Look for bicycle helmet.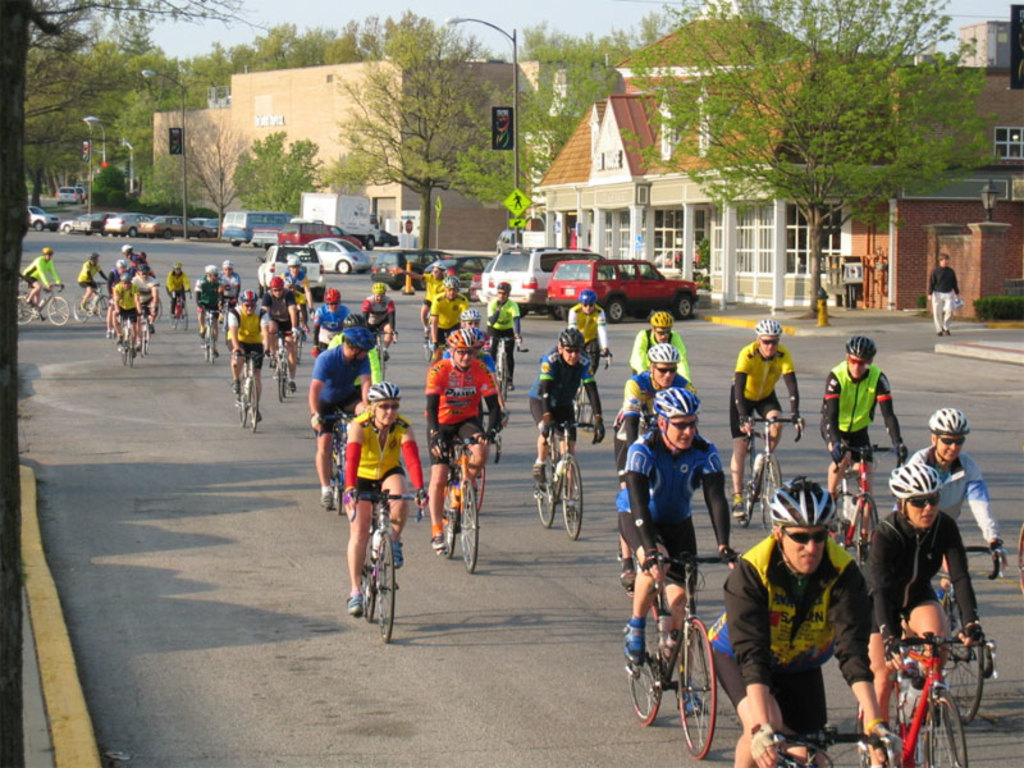
Found: (40, 246, 52, 256).
